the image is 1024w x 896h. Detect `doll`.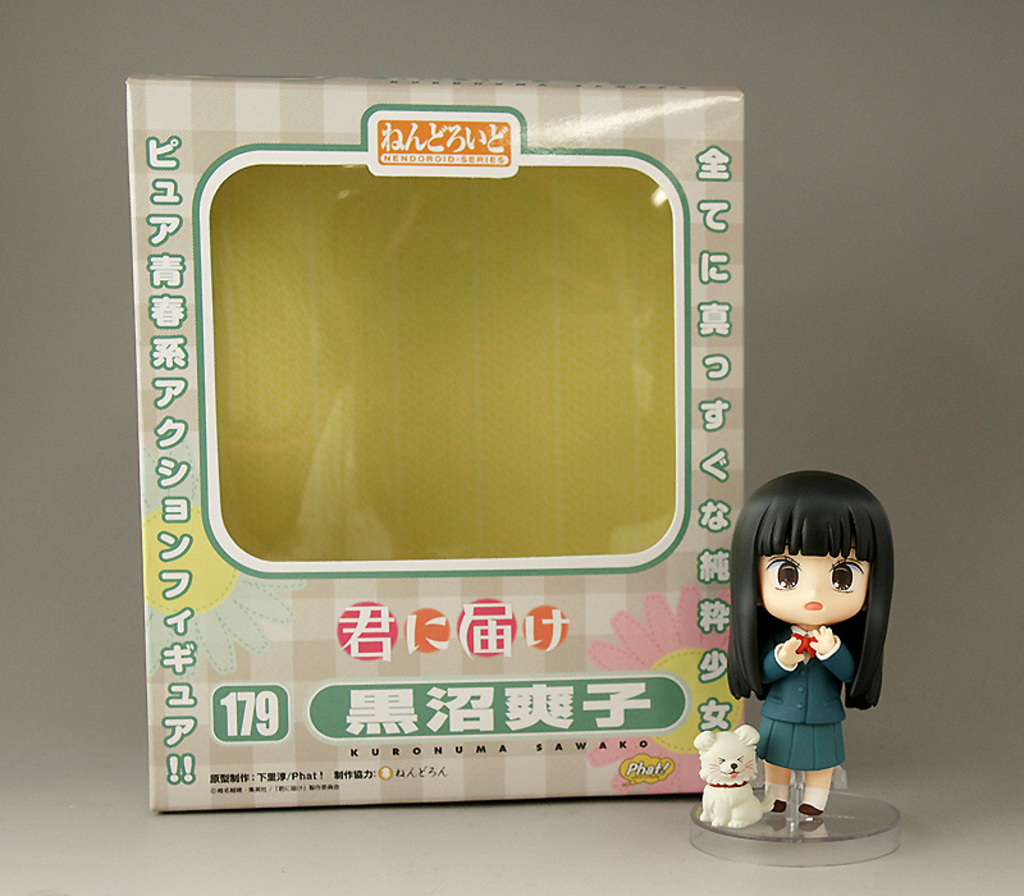
Detection: bbox=[730, 476, 908, 828].
